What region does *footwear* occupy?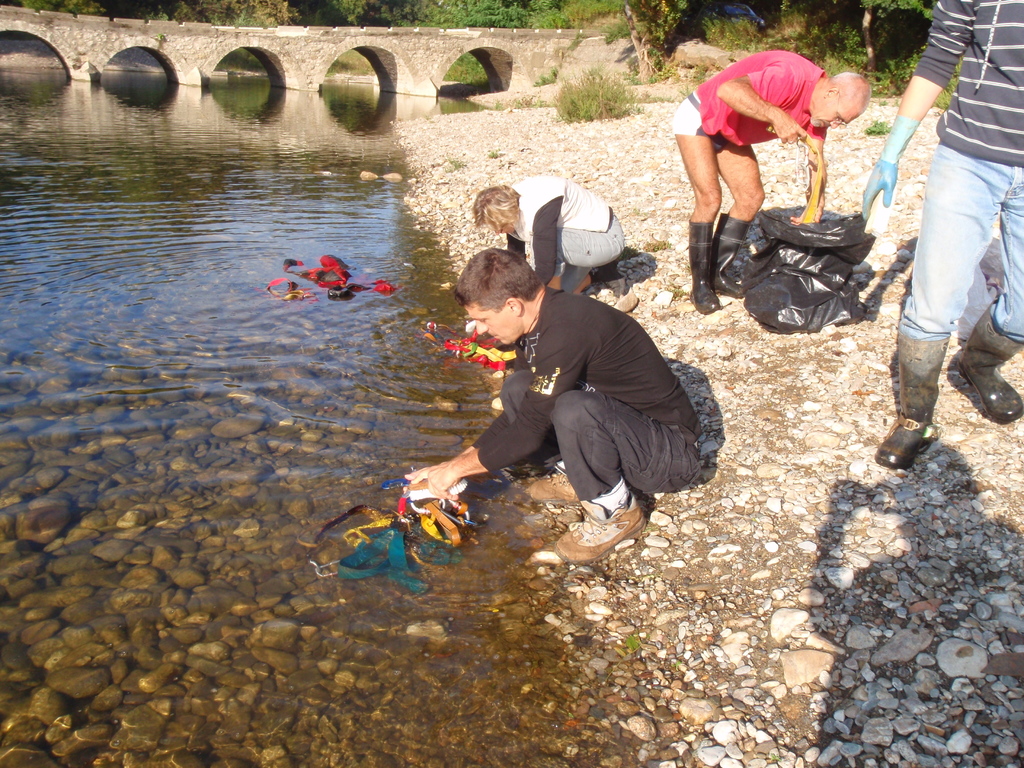
[x1=957, y1=300, x2=1023, y2=422].
